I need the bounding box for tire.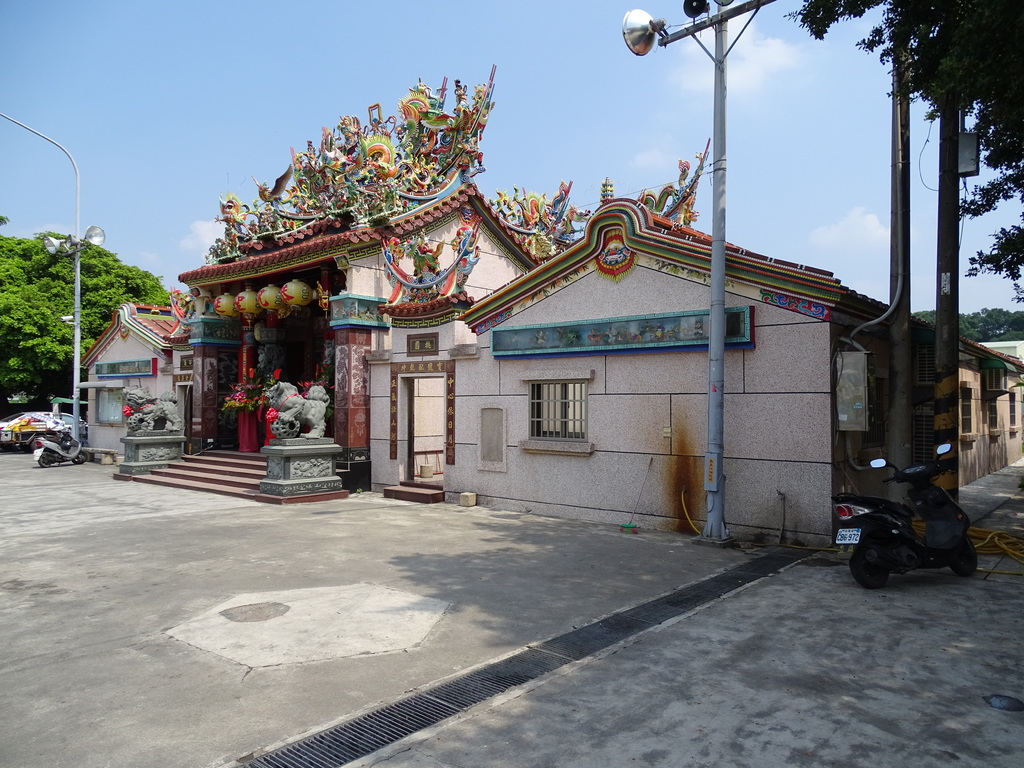
Here it is: l=950, t=540, r=982, b=573.
